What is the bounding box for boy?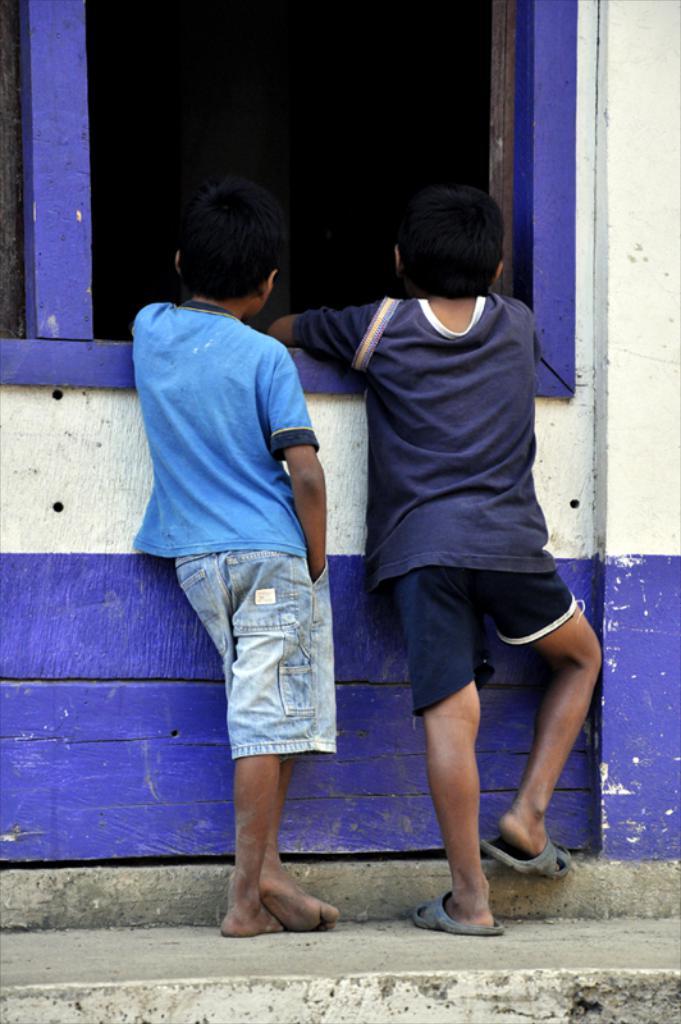
left=131, top=175, right=339, bottom=937.
